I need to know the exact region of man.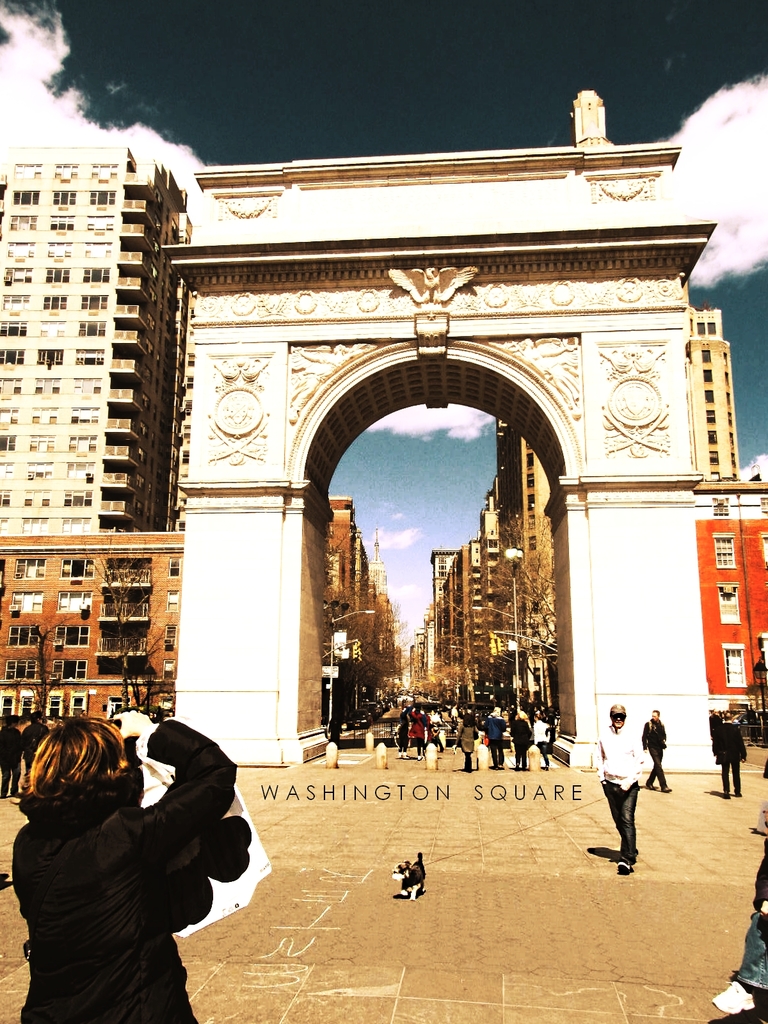
Region: select_region(23, 712, 51, 772).
